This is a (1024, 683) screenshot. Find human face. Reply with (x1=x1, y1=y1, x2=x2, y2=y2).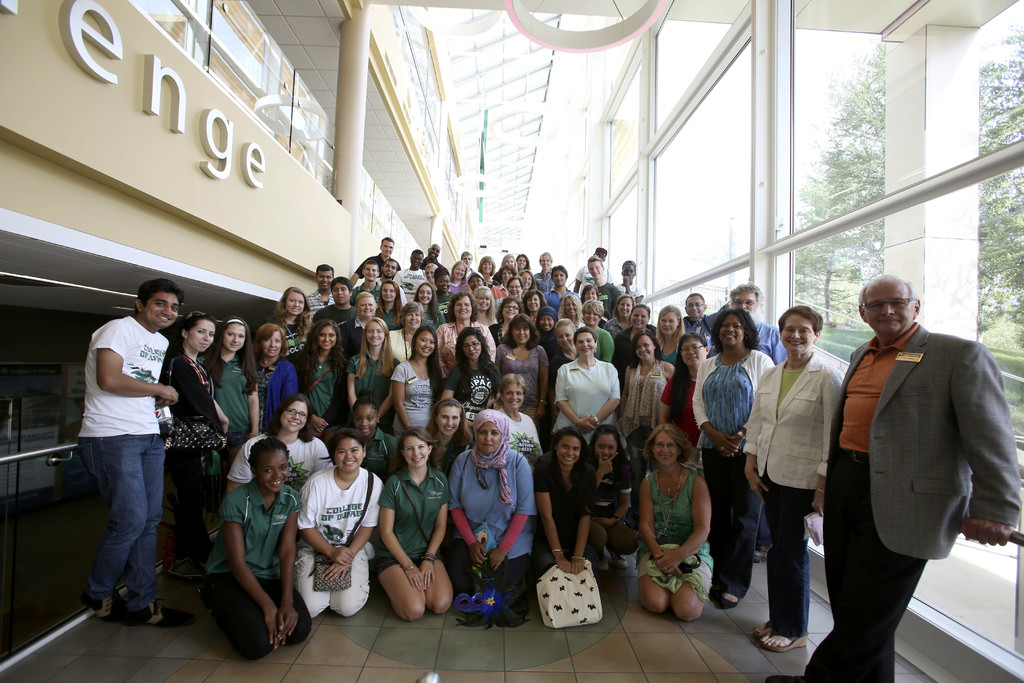
(x1=262, y1=333, x2=282, y2=361).
